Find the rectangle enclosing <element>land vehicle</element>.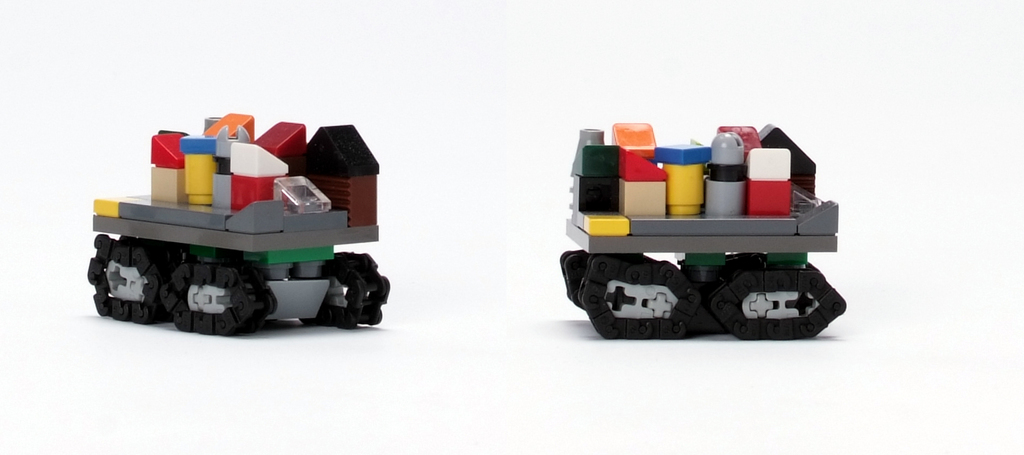
[556, 118, 852, 340].
